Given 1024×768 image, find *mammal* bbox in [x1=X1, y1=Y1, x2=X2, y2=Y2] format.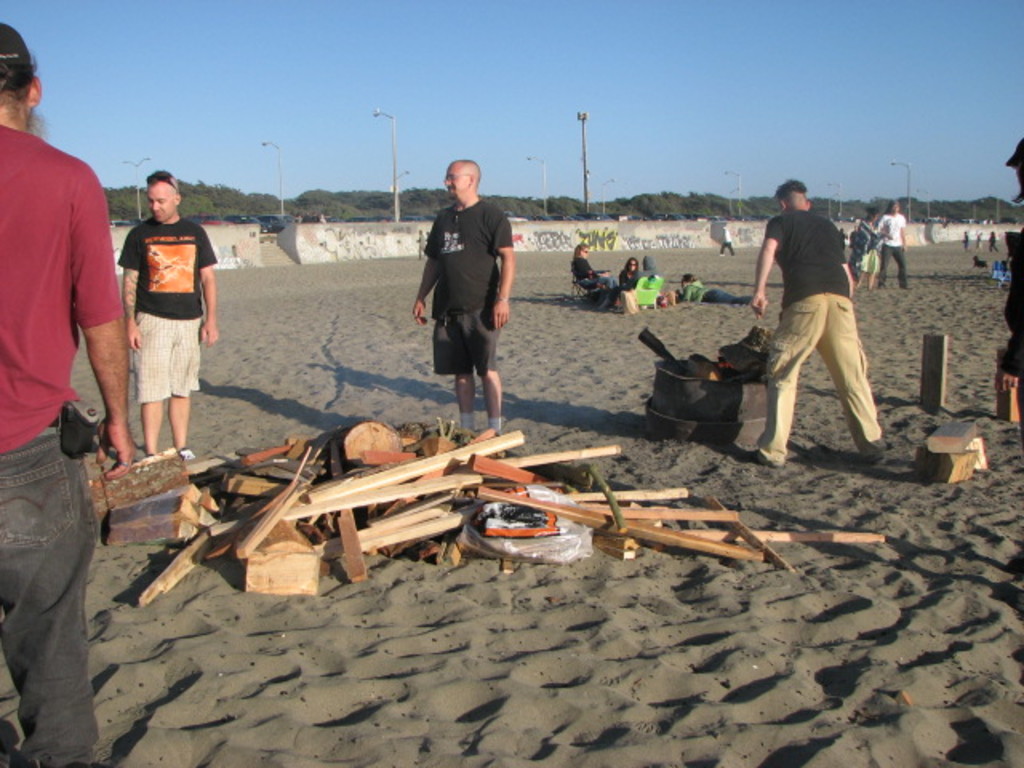
[x1=570, y1=237, x2=622, y2=294].
